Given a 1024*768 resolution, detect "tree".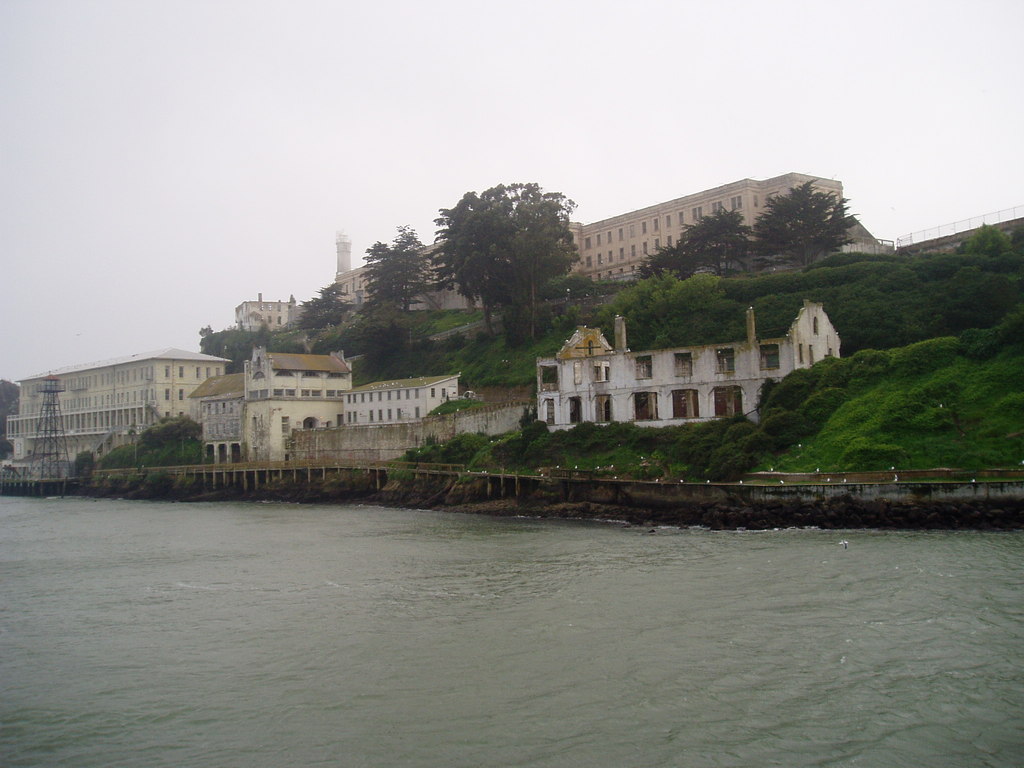
box=[296, 281, 353, 324].
